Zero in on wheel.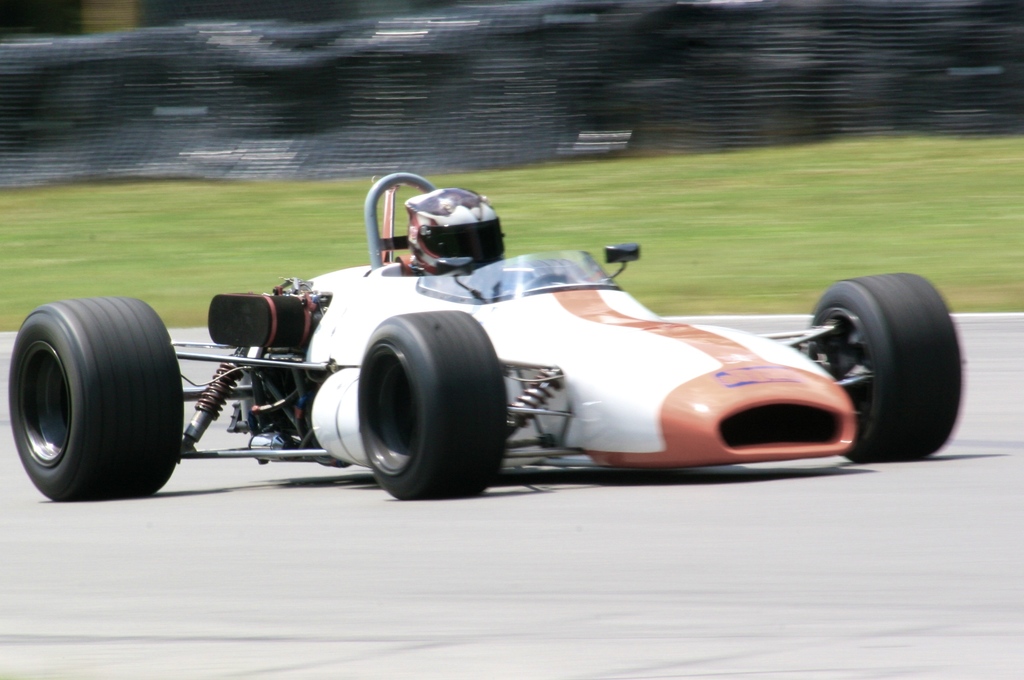
Zeroed in: (left=344, top=306, right=495, bottom=493).
